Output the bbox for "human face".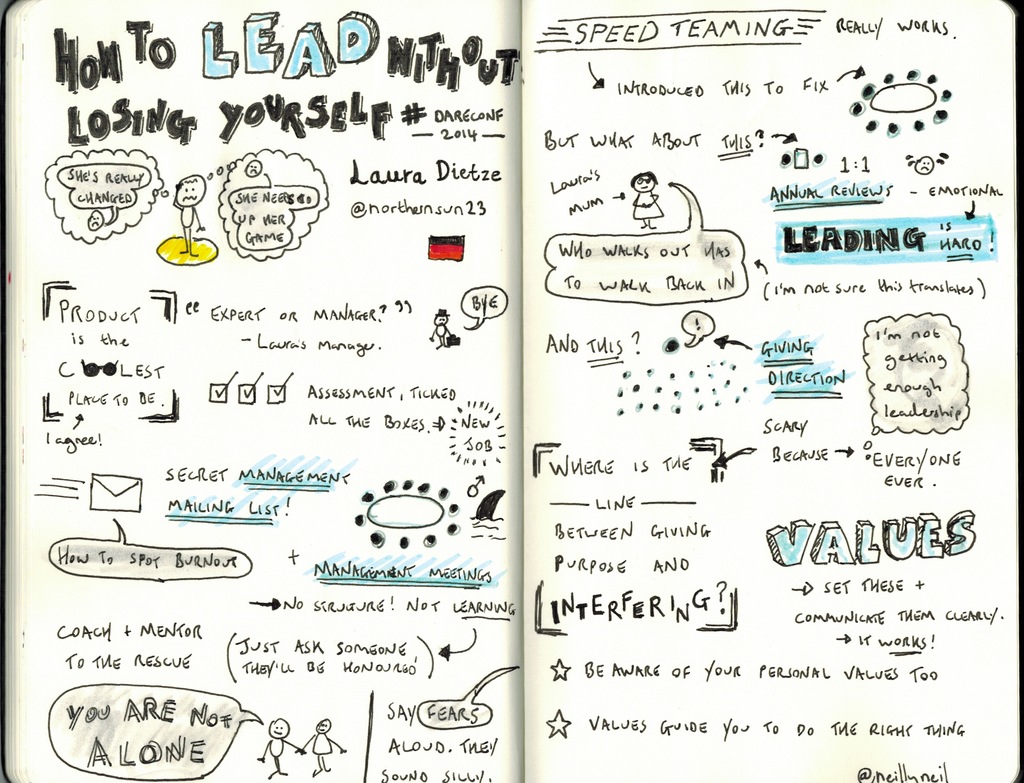
{"left": 271, "top": 722, "right": 284, "bottom": 736}.
